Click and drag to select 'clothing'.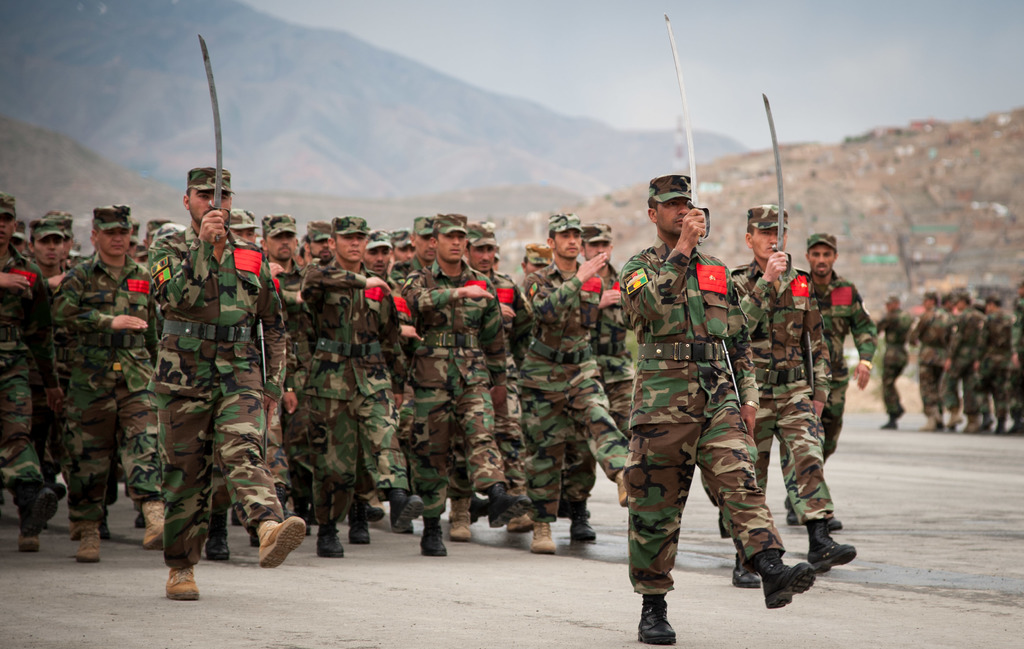
Selection: x1=912 y1=312 x2=948 y2=415.
